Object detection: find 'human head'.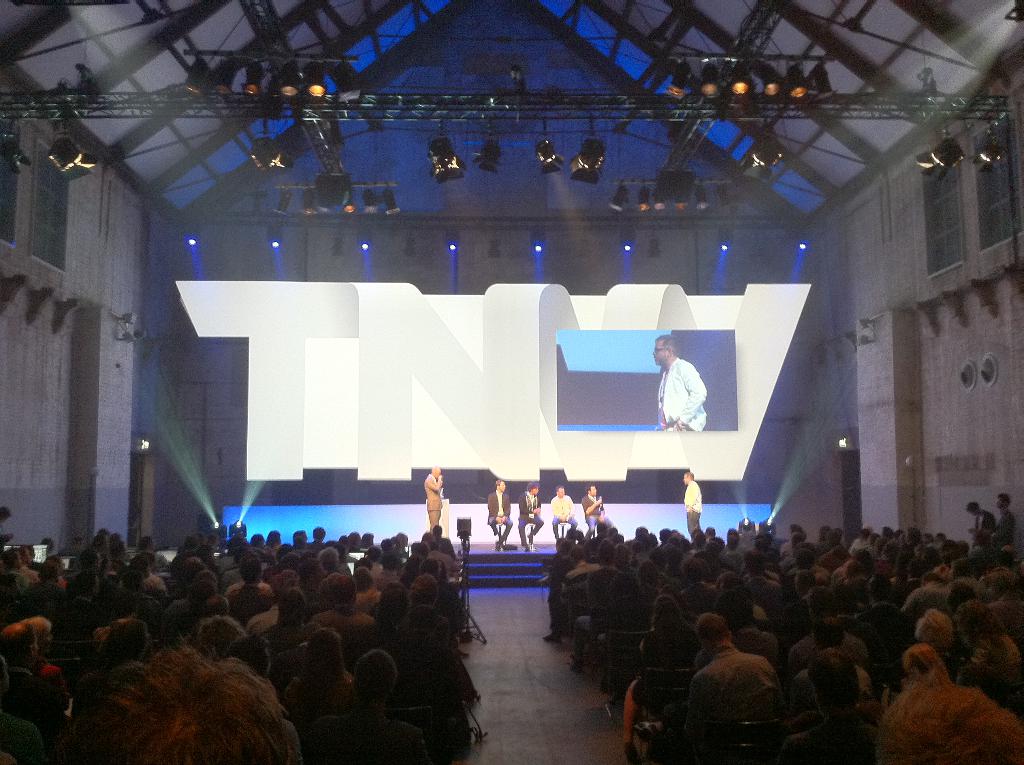
Rect(431, 464, 443, 479).
